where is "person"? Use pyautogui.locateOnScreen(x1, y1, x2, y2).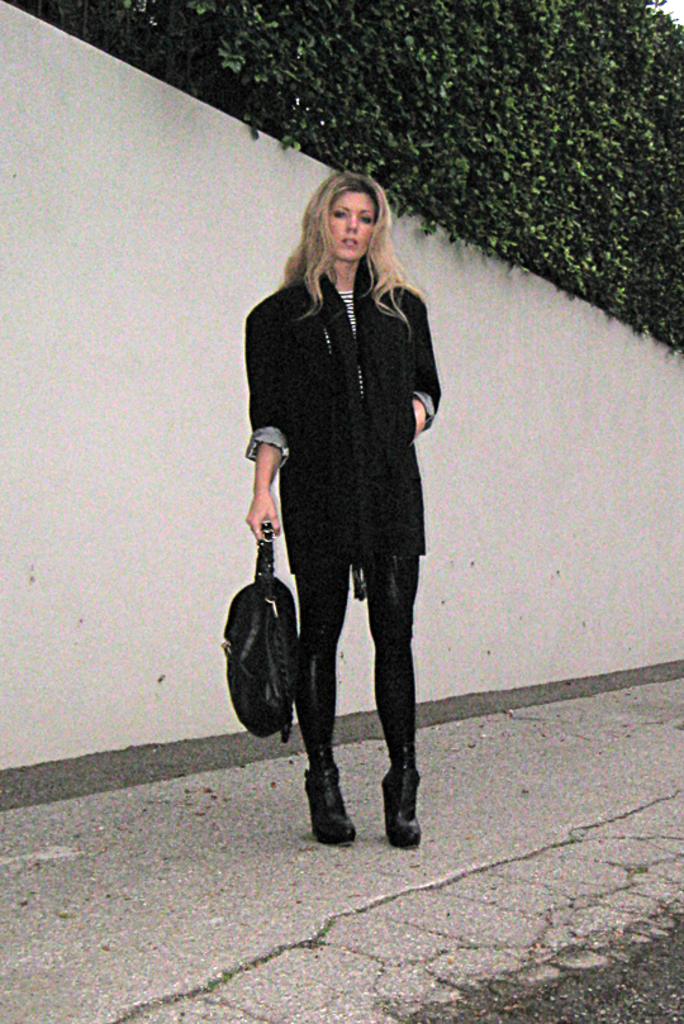
pyautogui.locateOnScreen(242, 157, 441, 851).
